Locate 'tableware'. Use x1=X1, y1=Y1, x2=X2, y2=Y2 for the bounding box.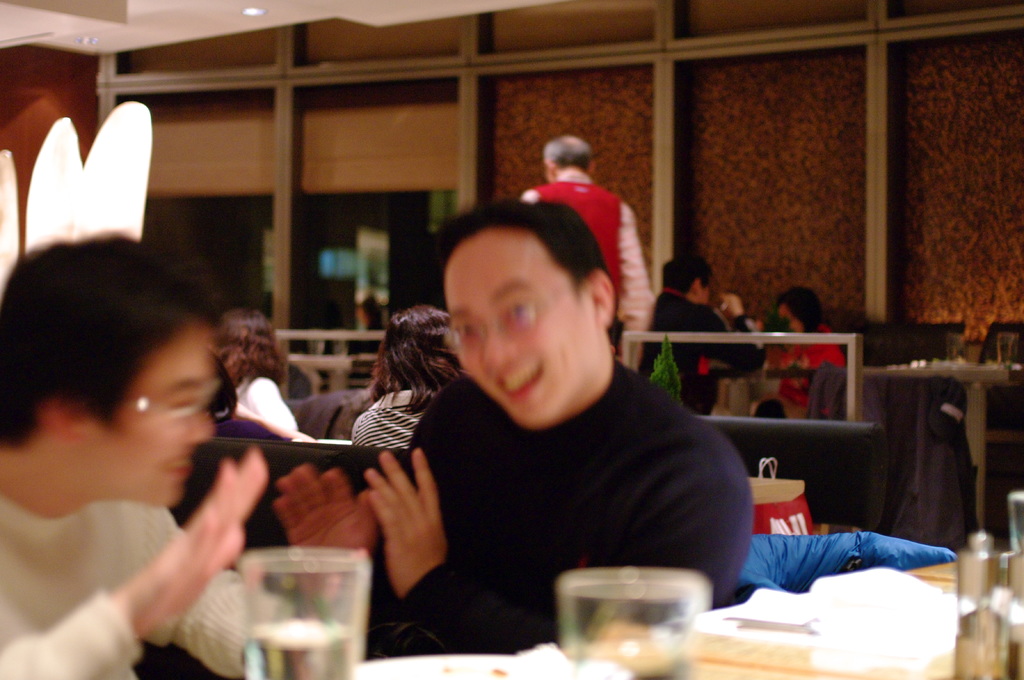
x1=1000, y1=534, x2=1023, y2=679.
